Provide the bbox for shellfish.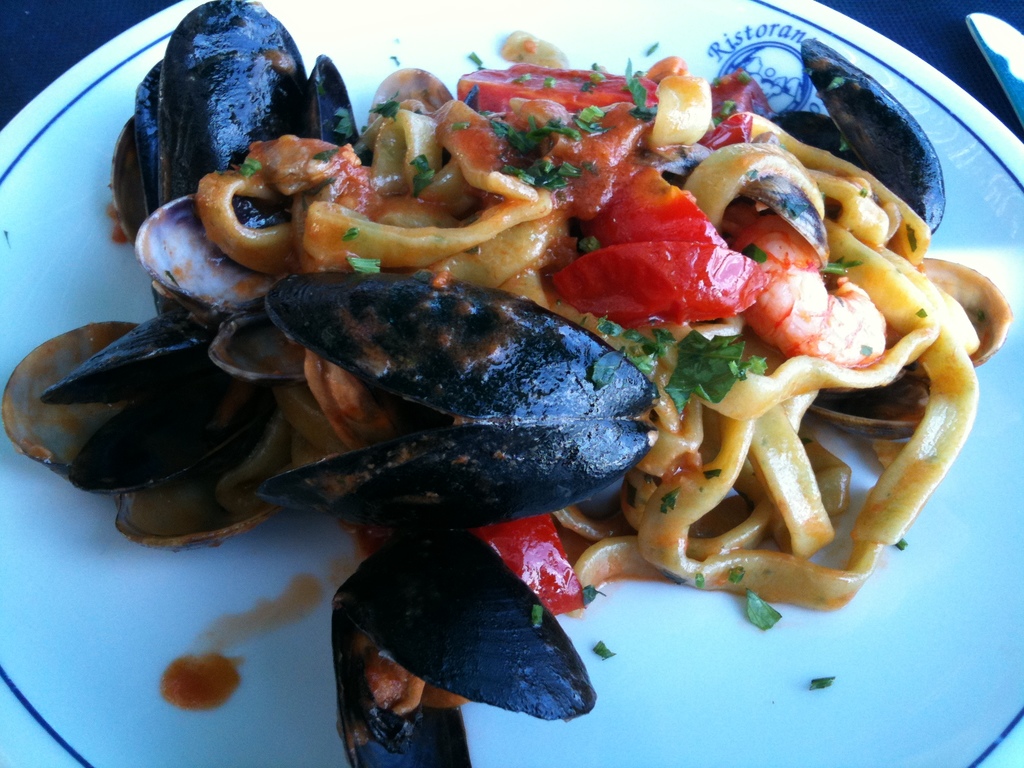
98 8 983 668.
